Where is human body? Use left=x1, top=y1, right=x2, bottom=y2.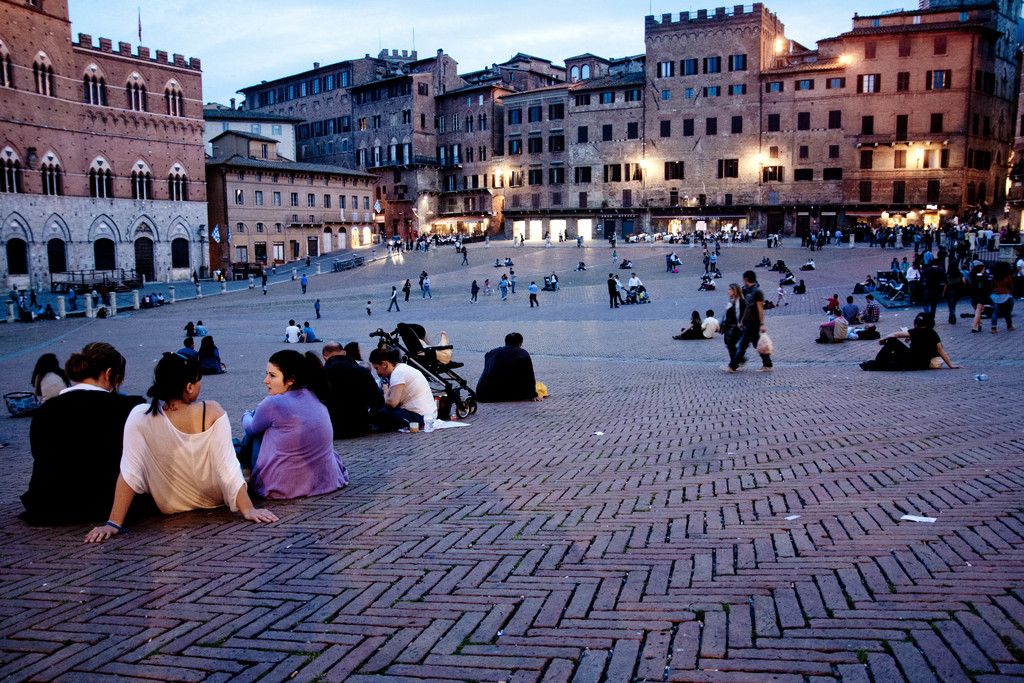
left=676, top=310, right=703, bottom=340.
